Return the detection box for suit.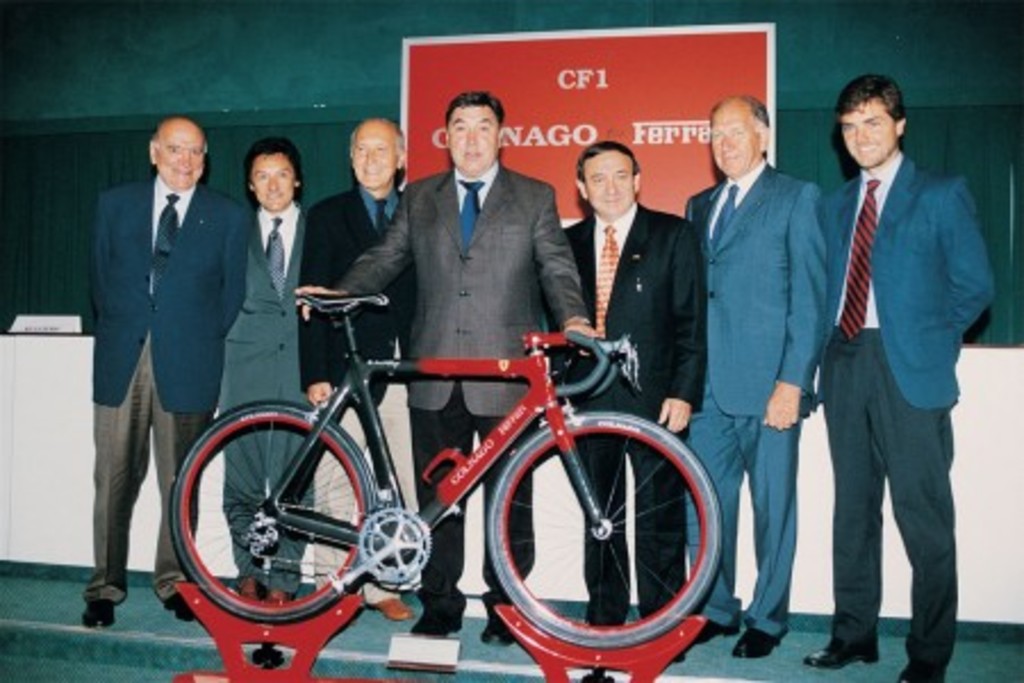
box(796, 66, 983, 682).
